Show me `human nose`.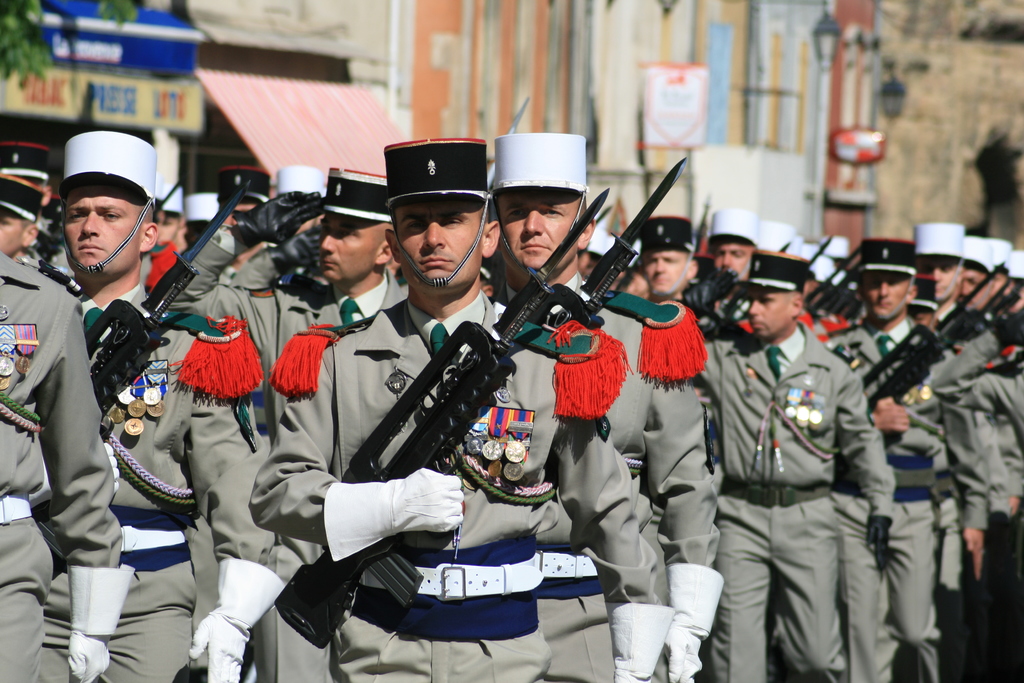
`human nose` is here: box=[935, 266, 942, 279].
